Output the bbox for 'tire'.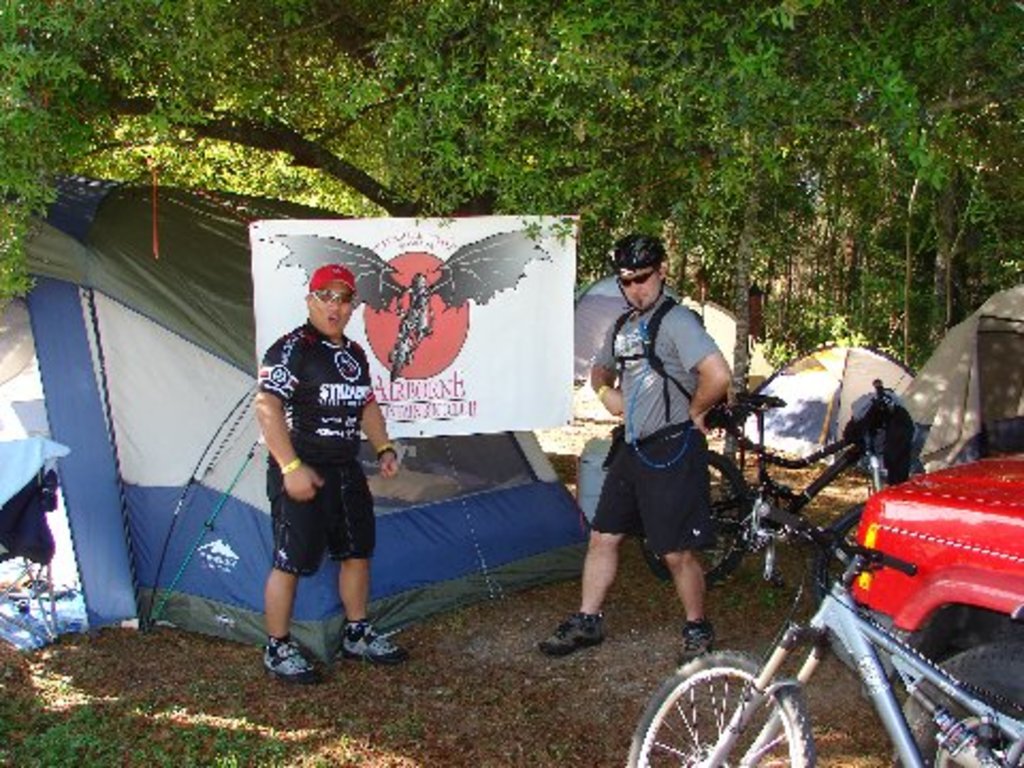
x1=862, y1=446, x2=892, y2=486.
